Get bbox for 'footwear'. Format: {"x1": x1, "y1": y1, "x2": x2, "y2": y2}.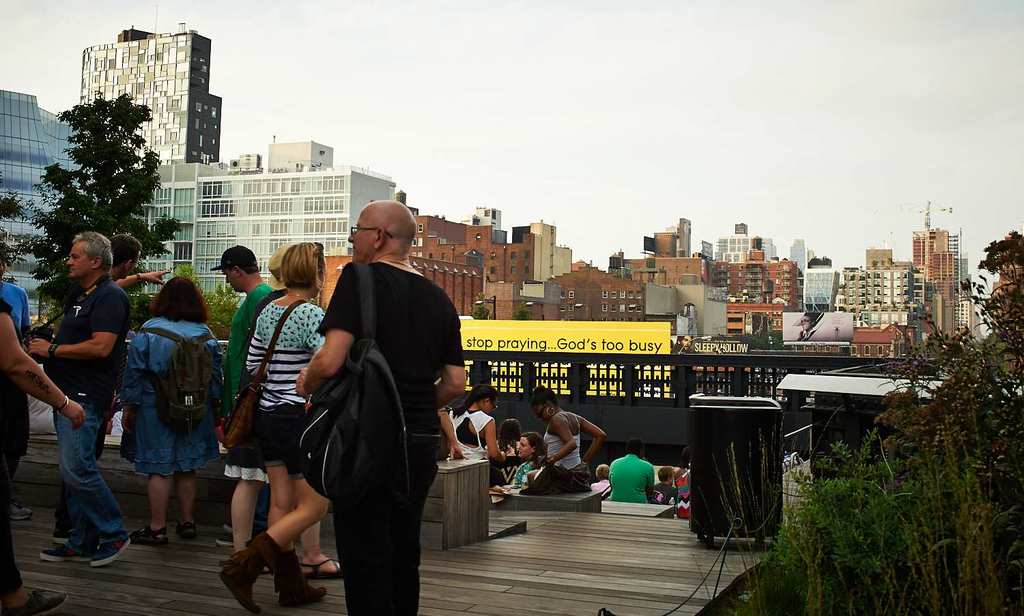
{"x1": 132, "y1": 525, "x2": 170, "y2": 551}.
